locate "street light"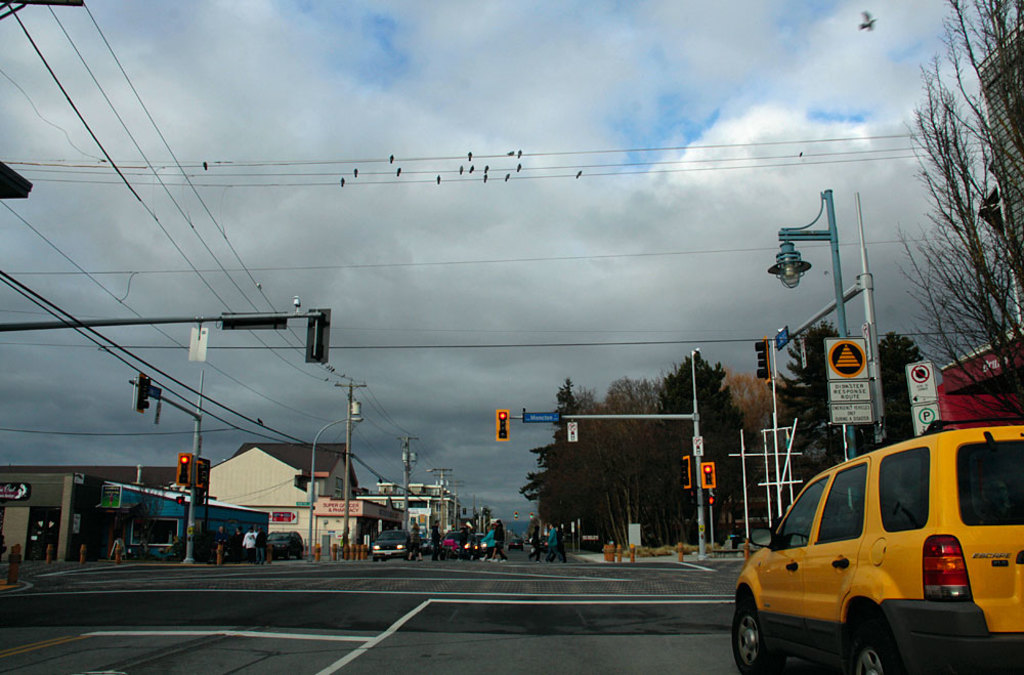
detection(302, 415, 361, 555)
